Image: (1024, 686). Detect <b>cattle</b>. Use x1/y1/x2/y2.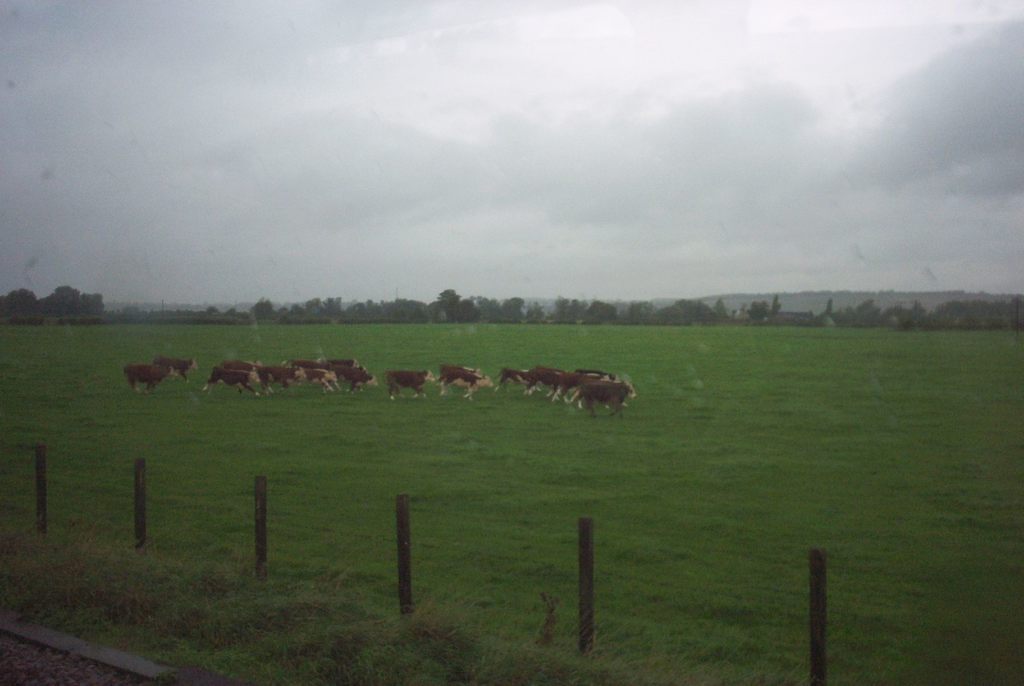
328/358/360/370.
